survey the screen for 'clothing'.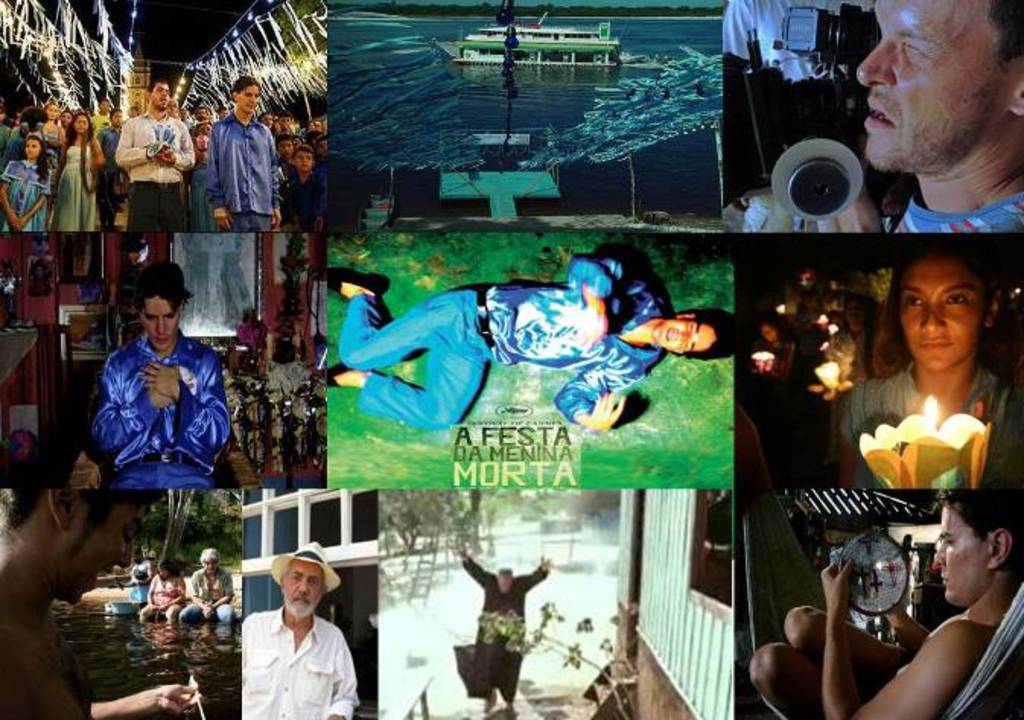
Survey found: 889/186/1022/233.
